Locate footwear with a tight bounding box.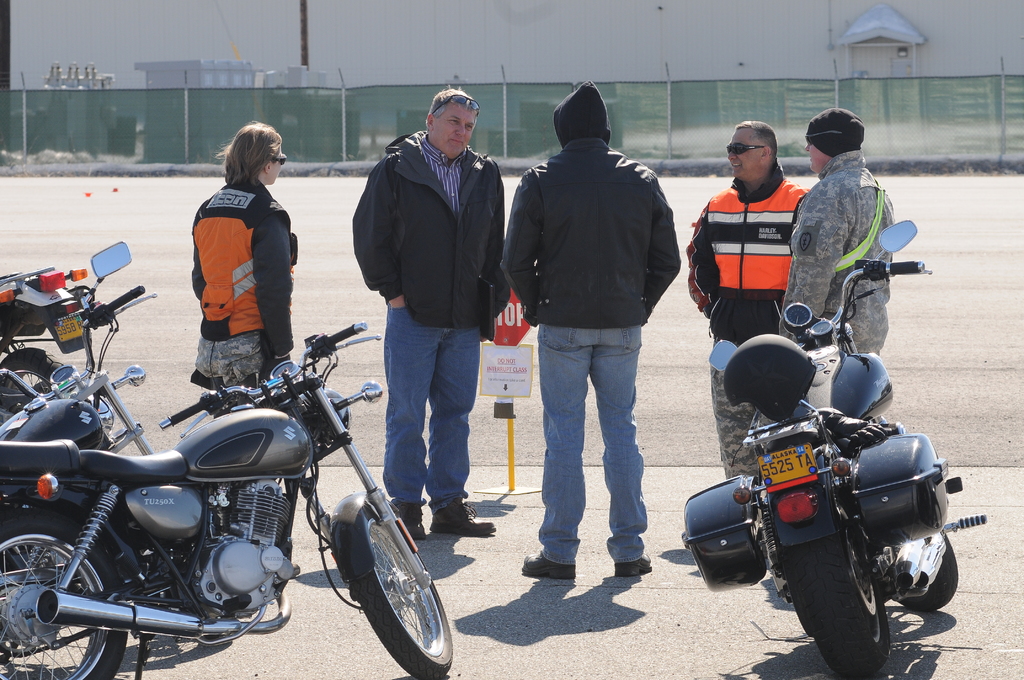
Rect(397, 502, 426, 547).
